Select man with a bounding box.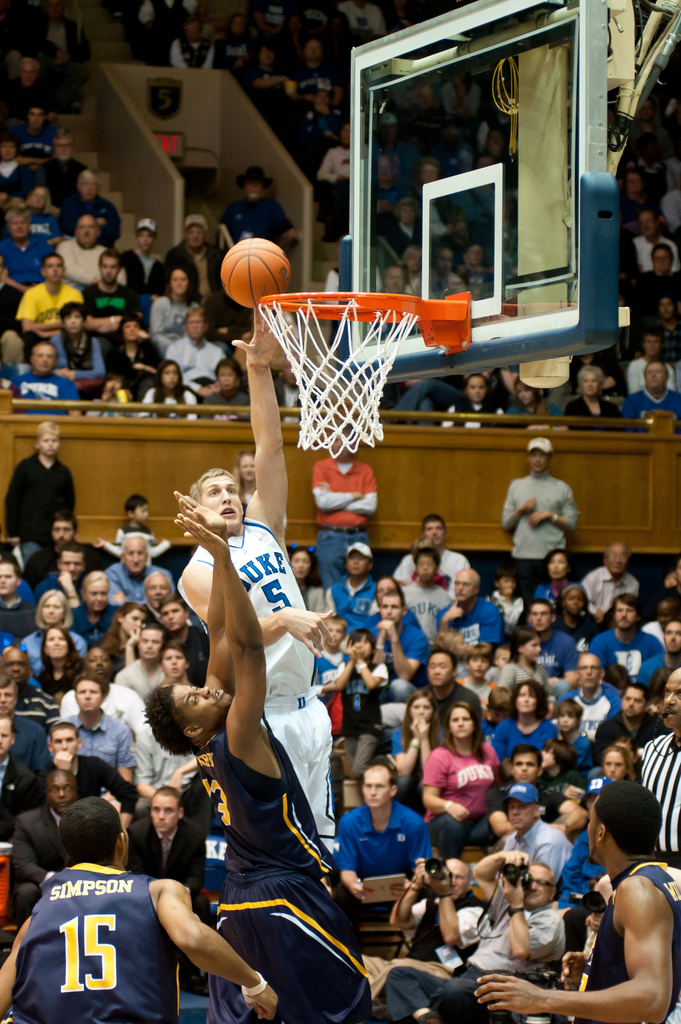
{"x1": 492, "y1": 435, "x2": 575, "y2": 591}.
